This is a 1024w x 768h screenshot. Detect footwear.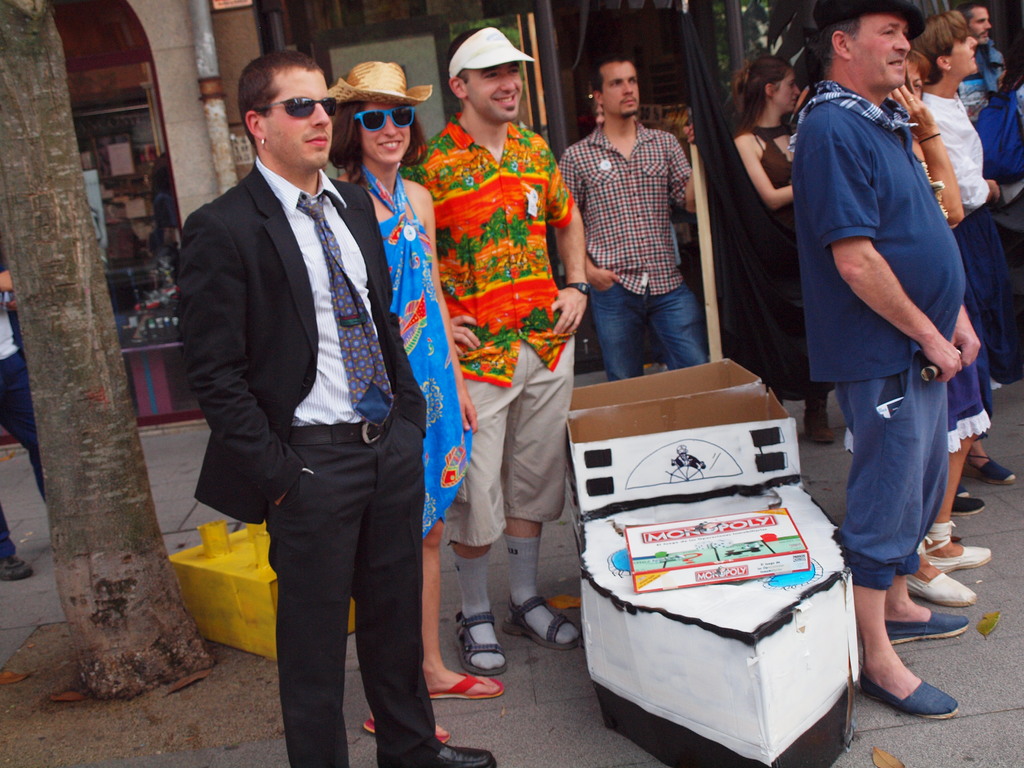
[965,458,1020,484].
